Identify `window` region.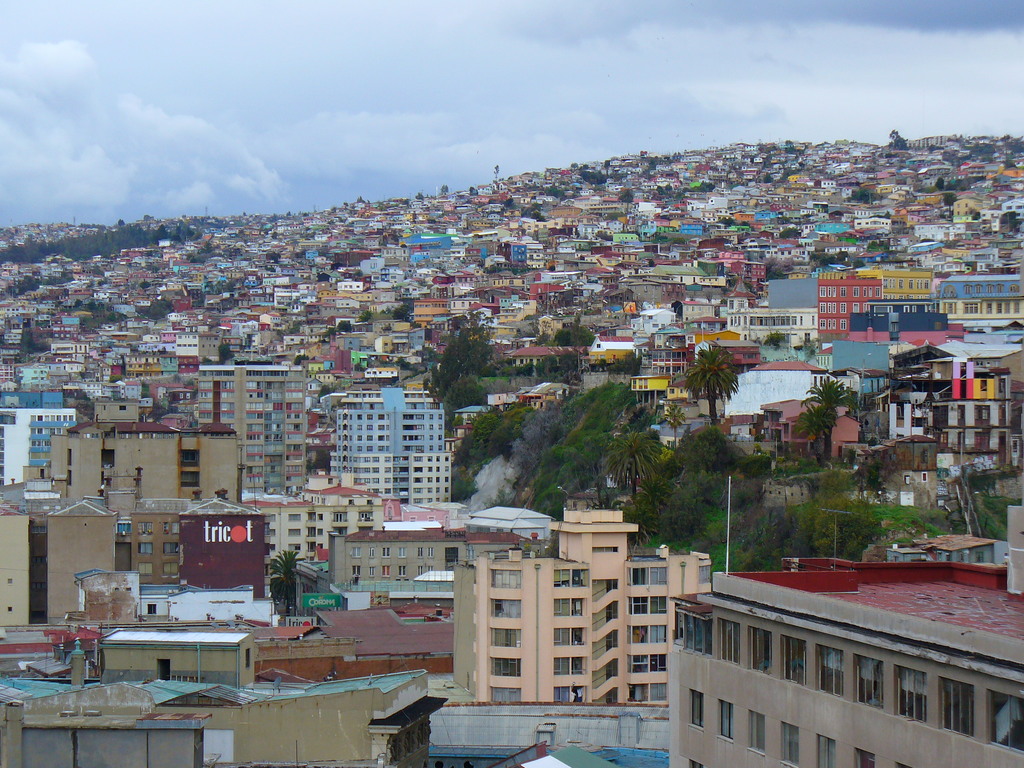
Region: [627, 625, 669, 641].
